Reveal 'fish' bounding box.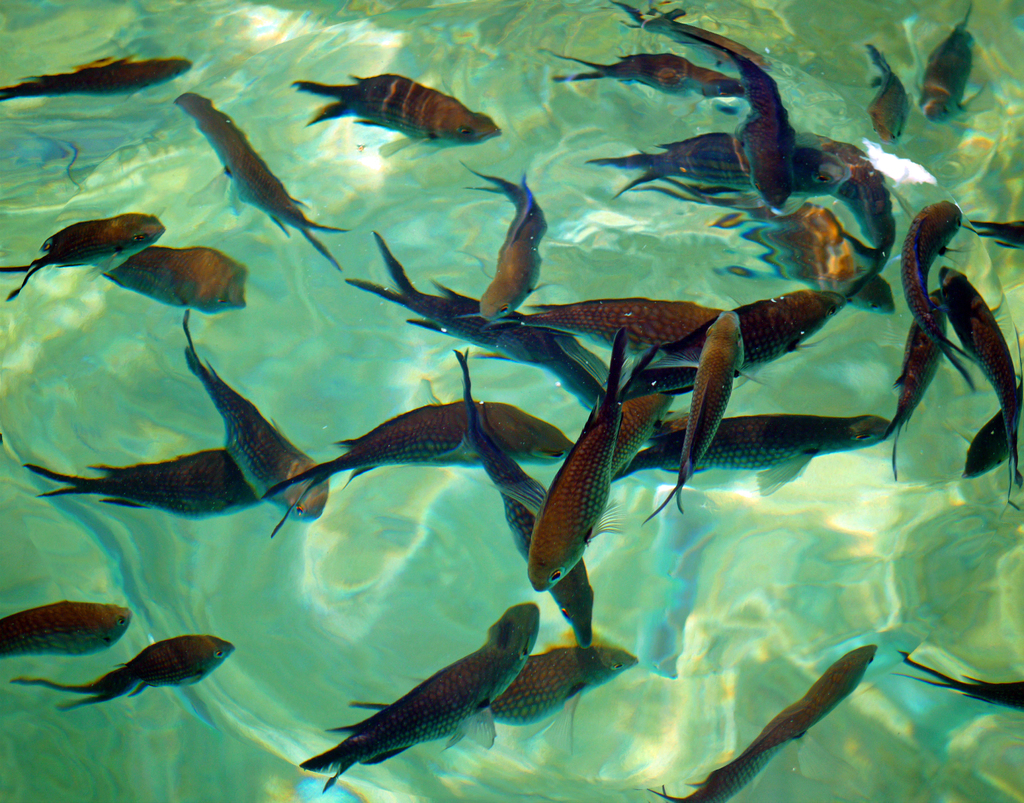
Revealed: 0/53/191/102.
